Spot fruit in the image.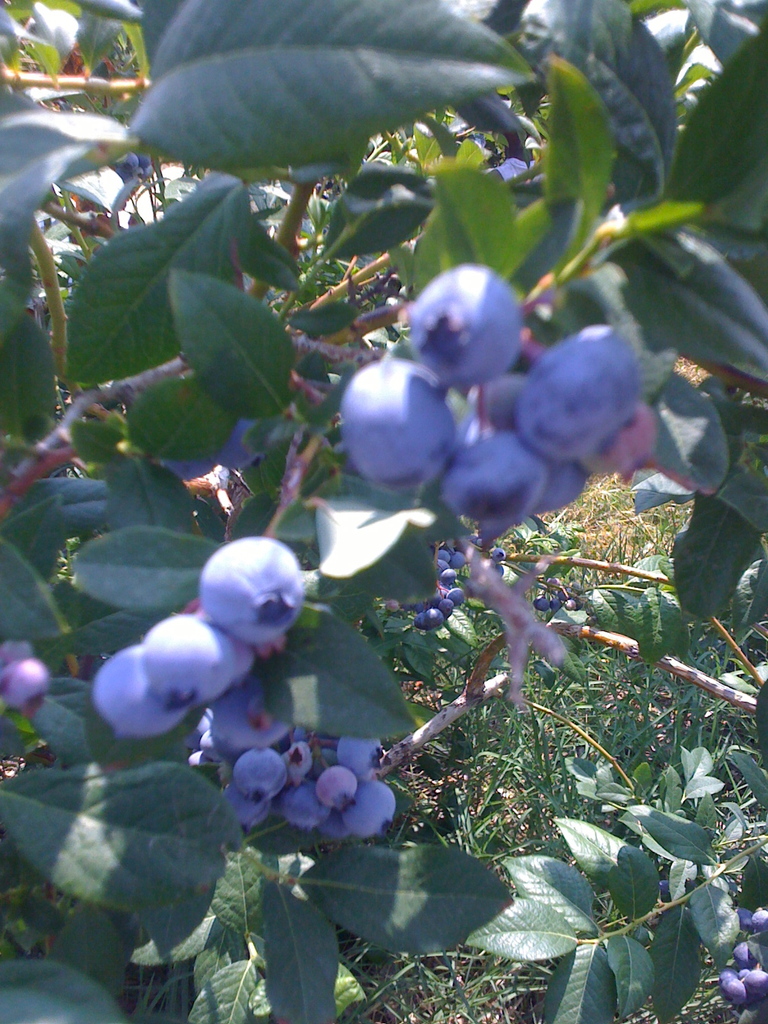
fruit found at [315, 760, 355, 809].
